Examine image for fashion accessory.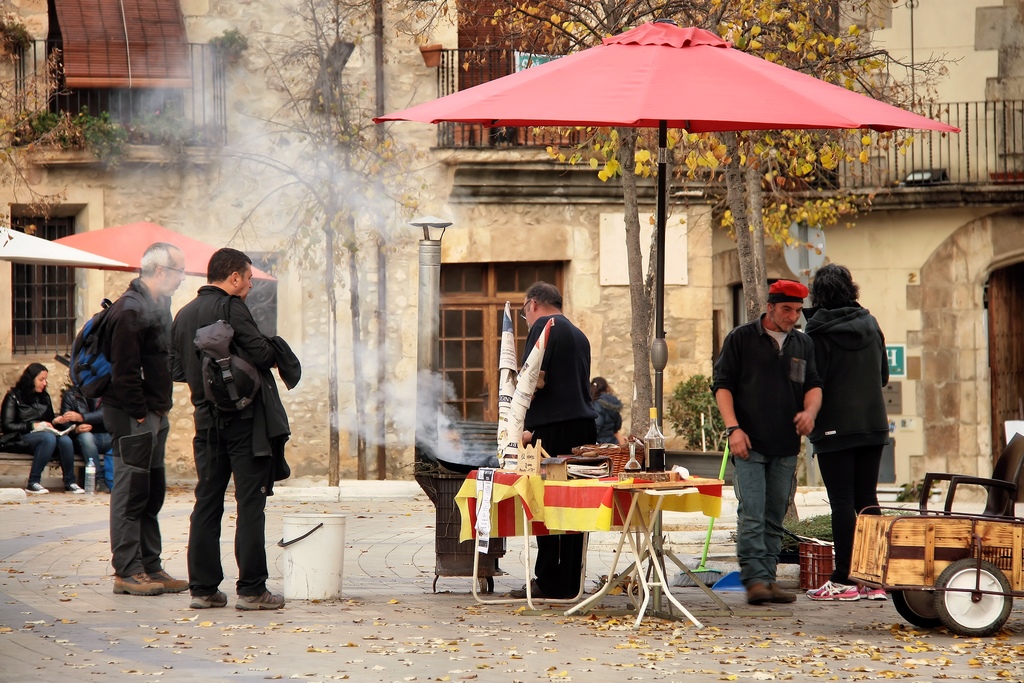
Examination result: select_region(771, 582, 796, 600).
